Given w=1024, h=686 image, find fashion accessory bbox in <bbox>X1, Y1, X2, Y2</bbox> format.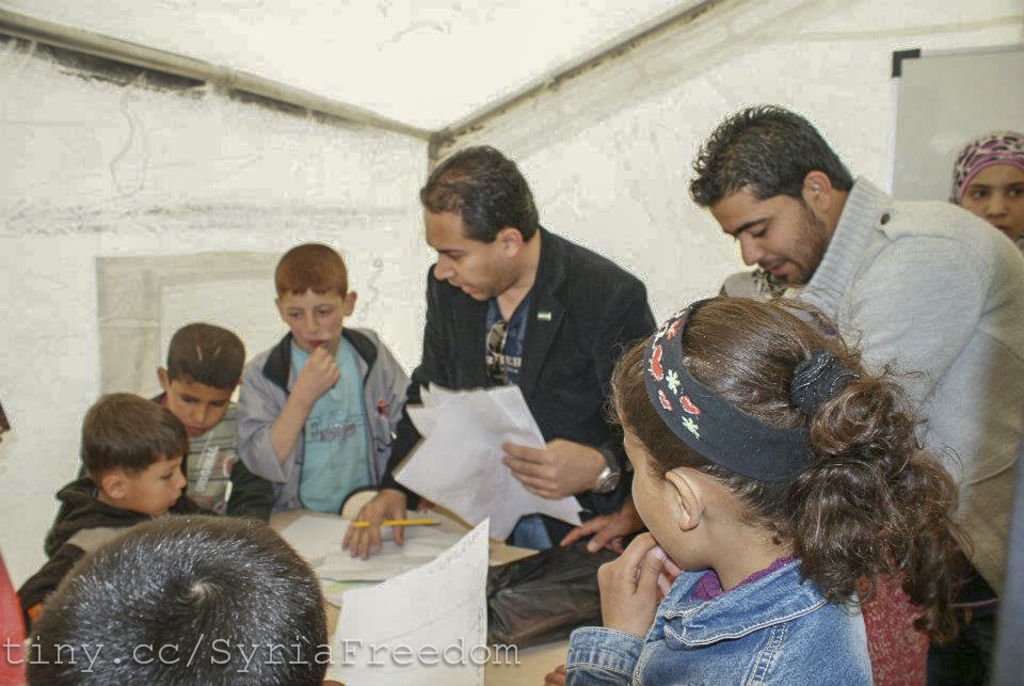
<bbox>484, 318, 512, 386</bbox>.
